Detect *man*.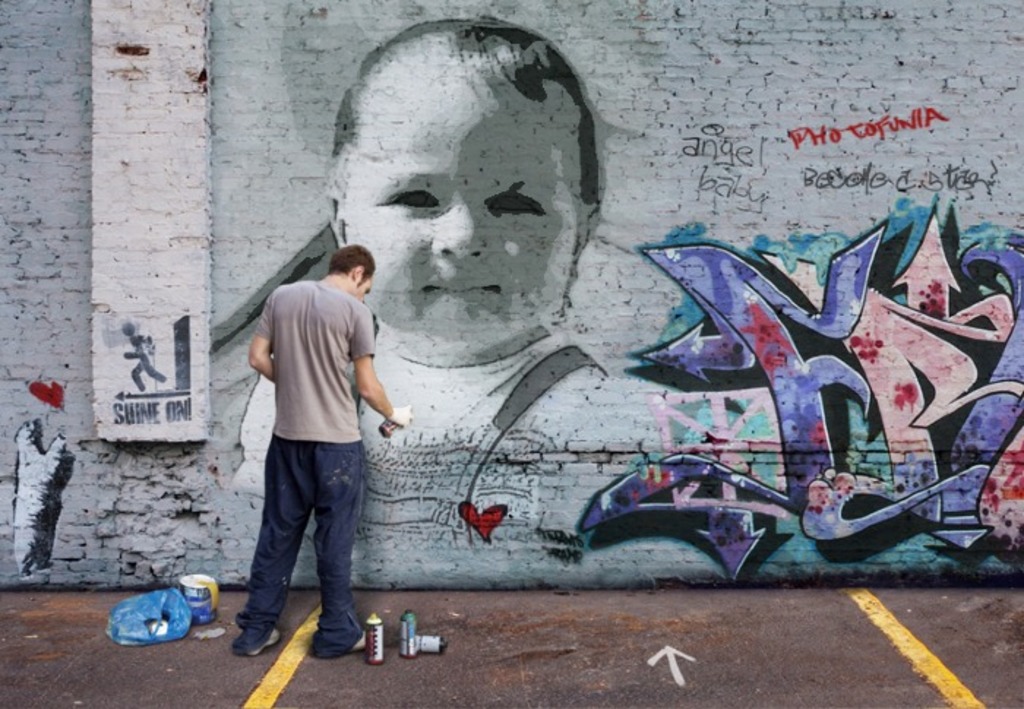
Detected at bbox=(225, 232, 401, 674).
